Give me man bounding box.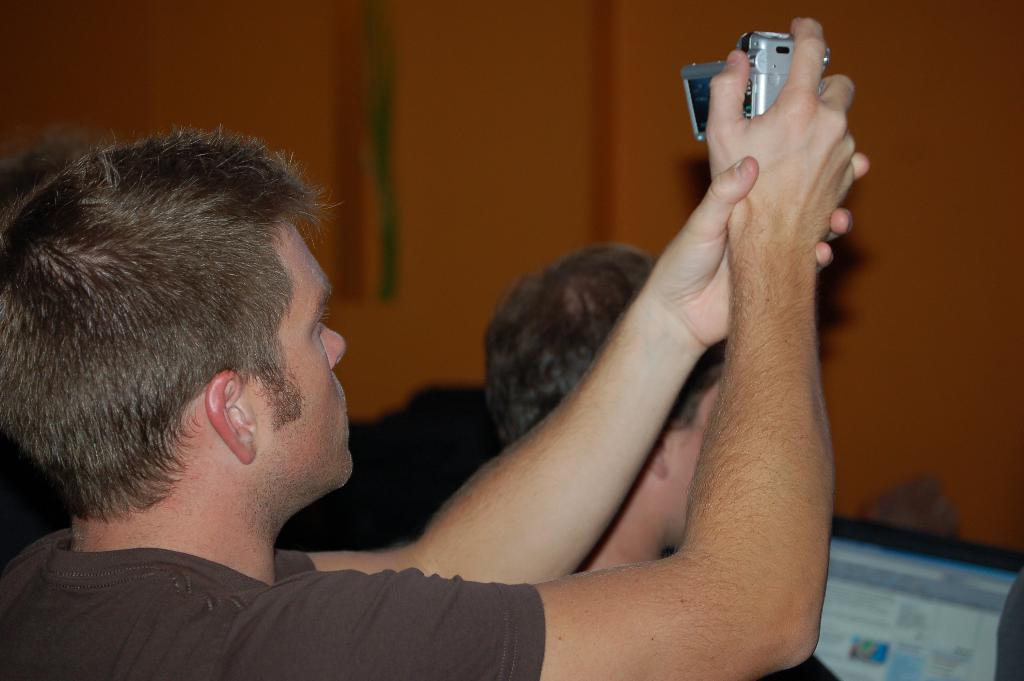
(left=0, top=142, right=413, bottom=641).
